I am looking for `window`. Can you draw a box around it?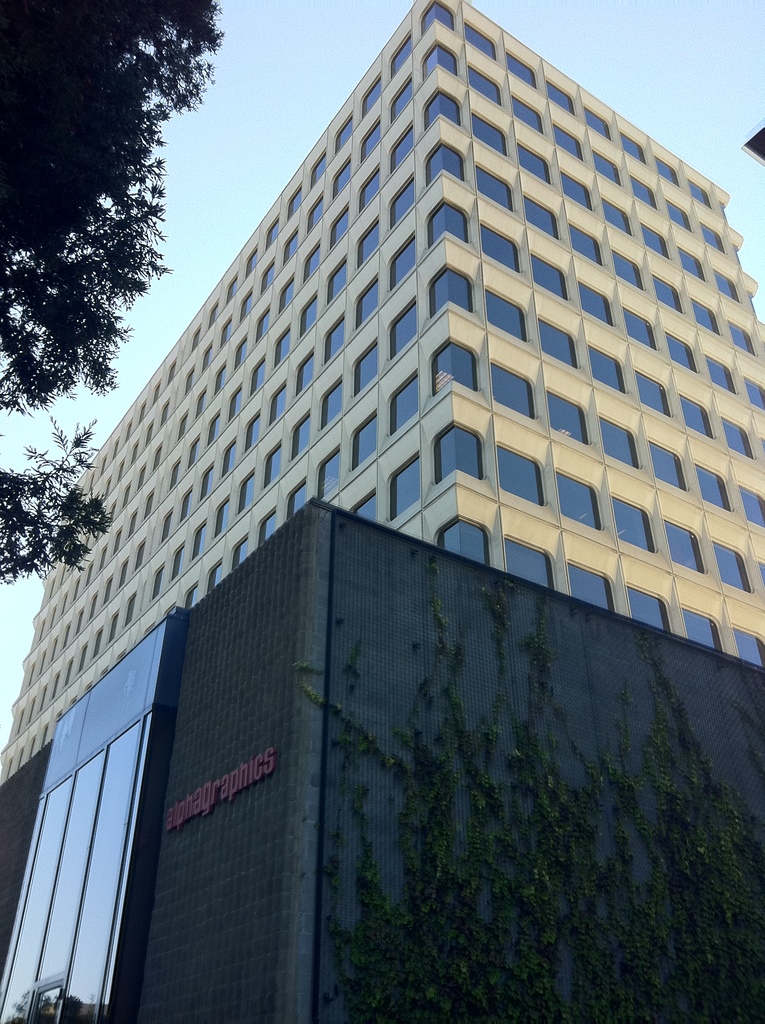
Sure, the bounding box is 336 114 355 153.
